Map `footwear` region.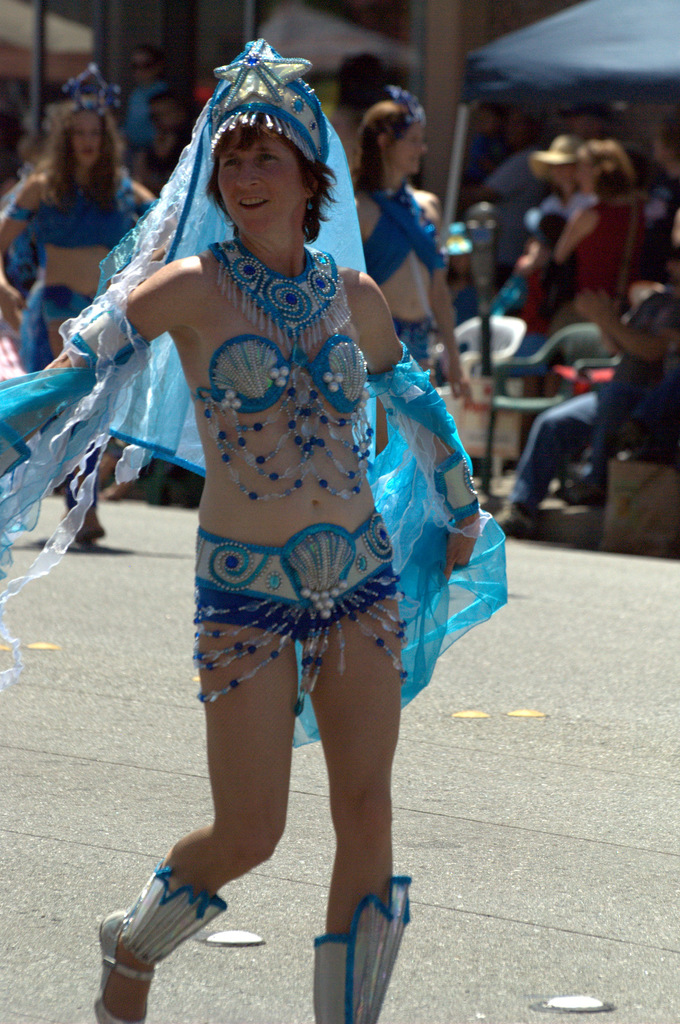
Mapped to bbox(63, 515, 109, 547).
